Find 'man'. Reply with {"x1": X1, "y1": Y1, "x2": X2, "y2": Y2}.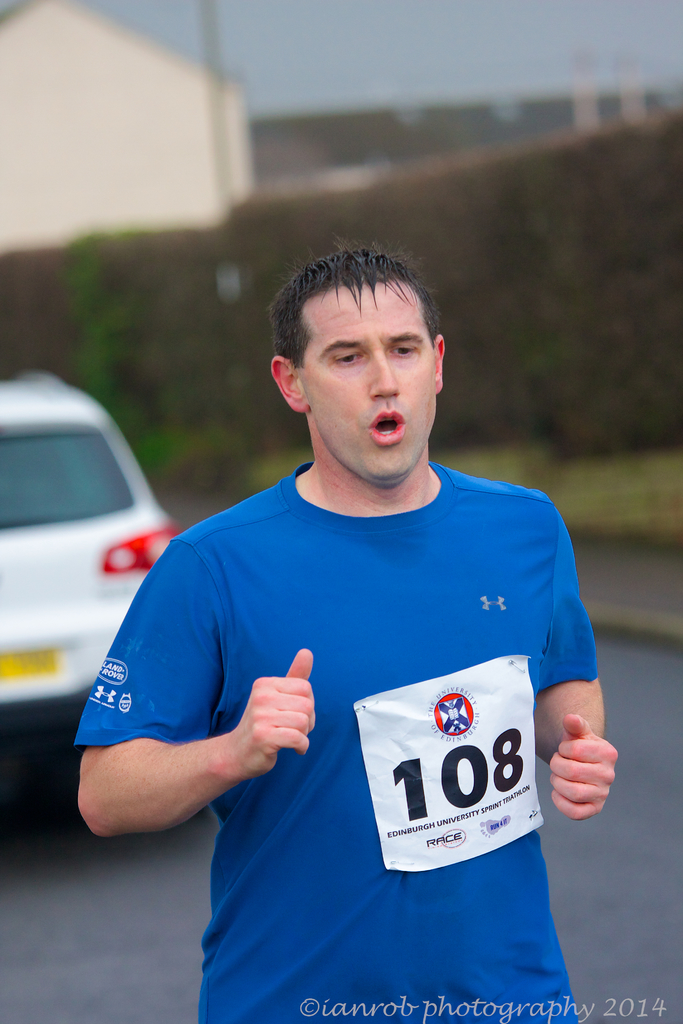
{"x1": 59, "y1": 240, "x2": 620, "y2": 1023}.
